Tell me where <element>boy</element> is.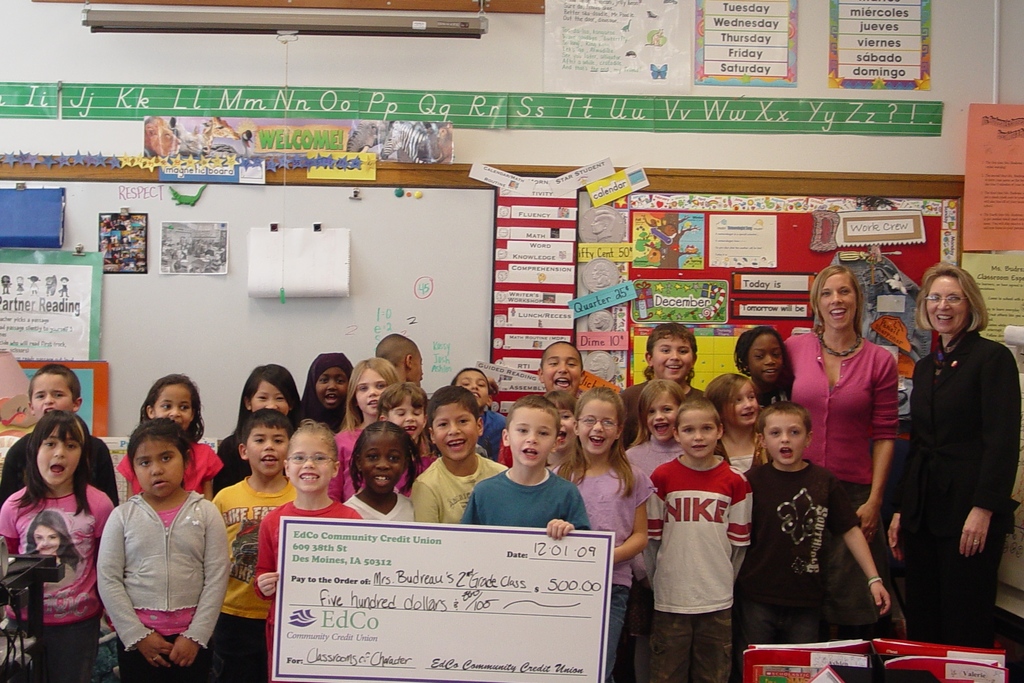
<element>boy</element> is at locate(531, 340, 591, 401).
